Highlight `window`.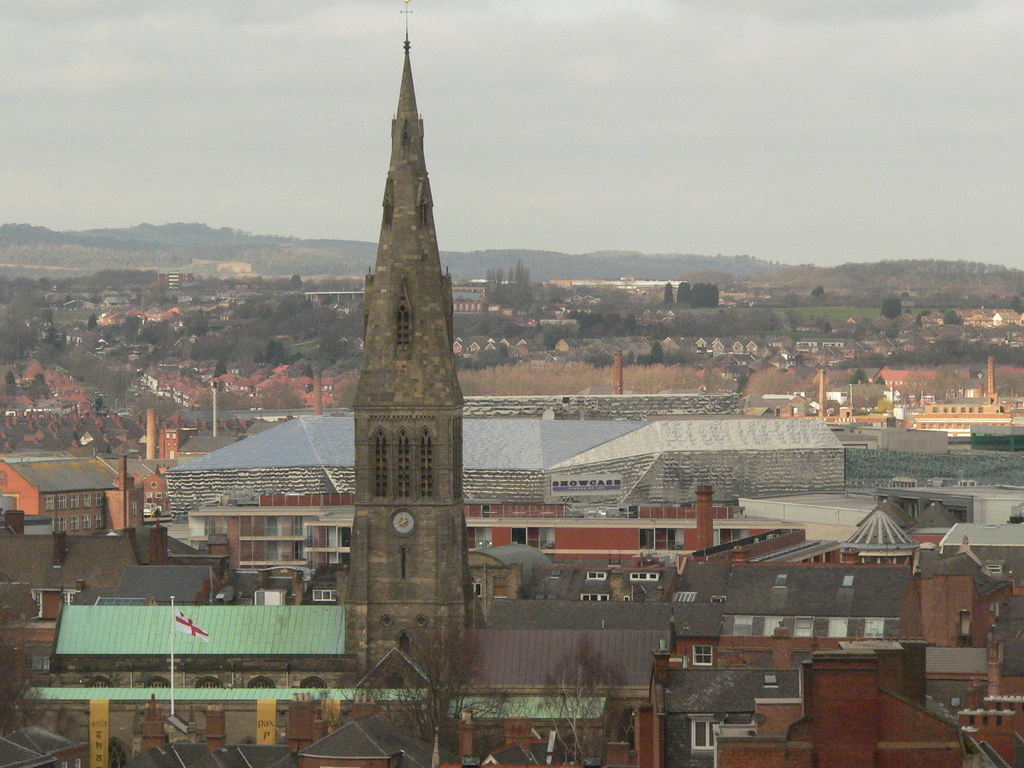
Highlighted region: 403 120 410 146.
